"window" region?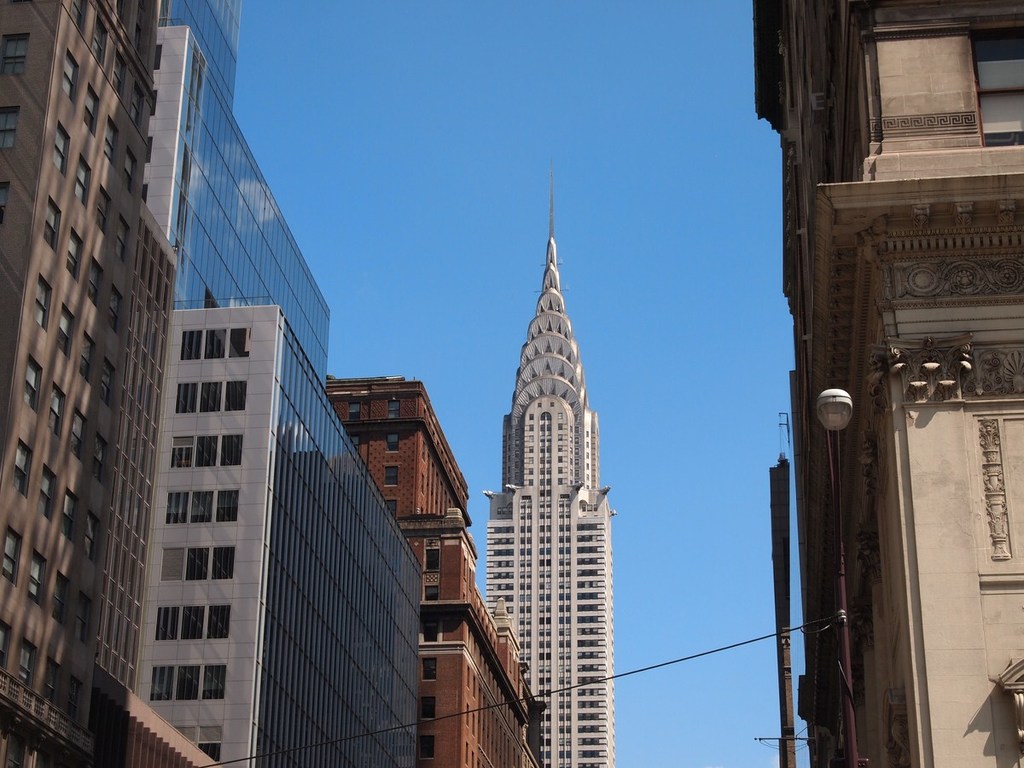
Rect(60, 50, 81, 99)
